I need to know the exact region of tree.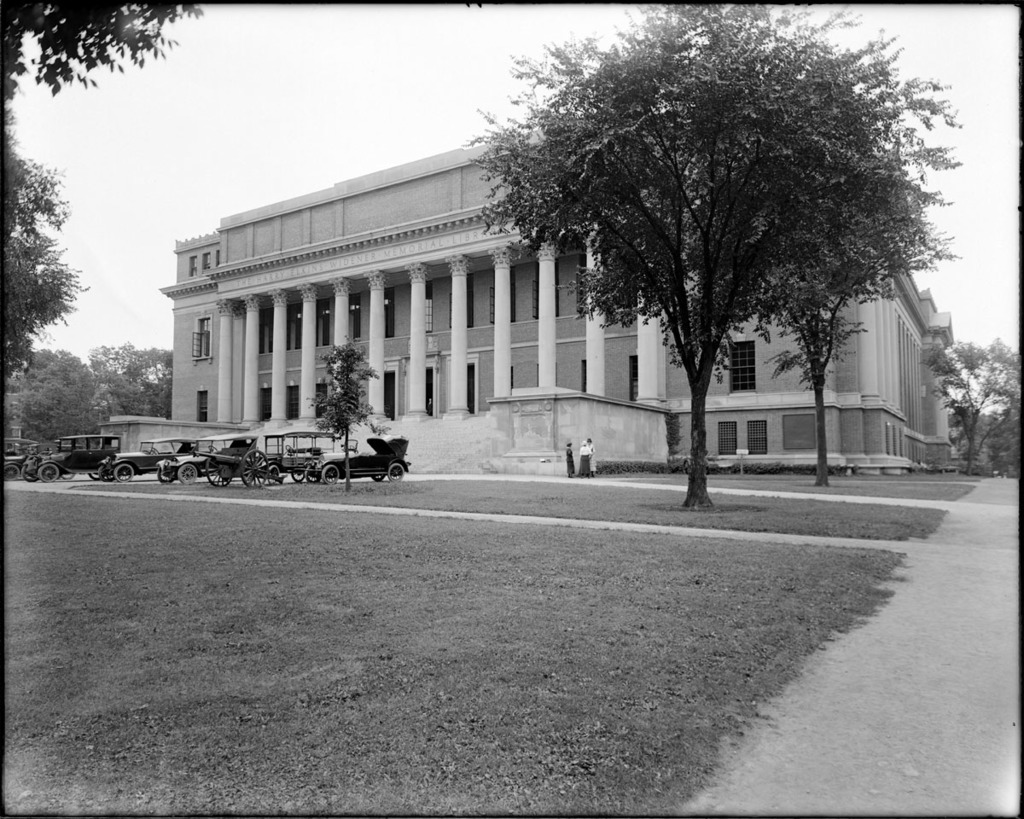
Region: x1=918 y1=340 x2=1023 y2=474.
